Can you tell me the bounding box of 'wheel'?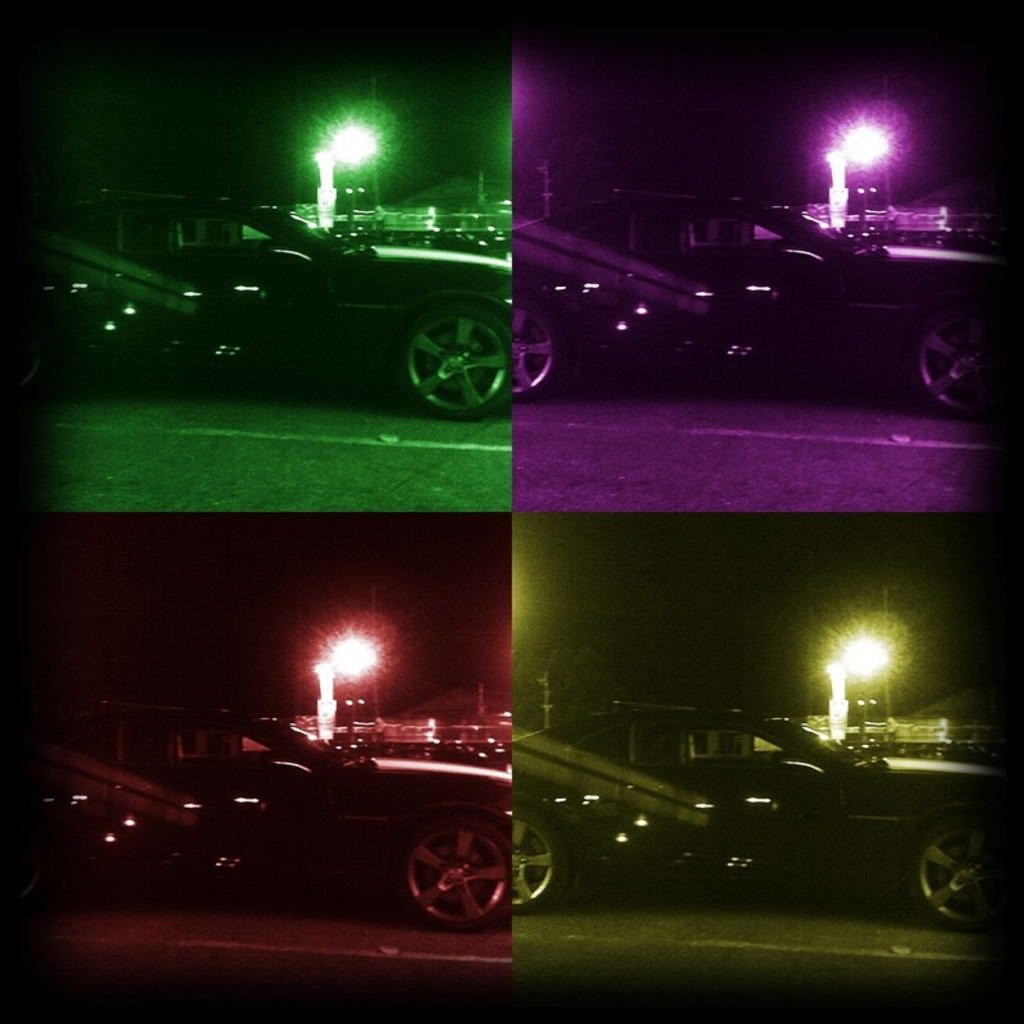
crop(385, 303, 511, 419).
